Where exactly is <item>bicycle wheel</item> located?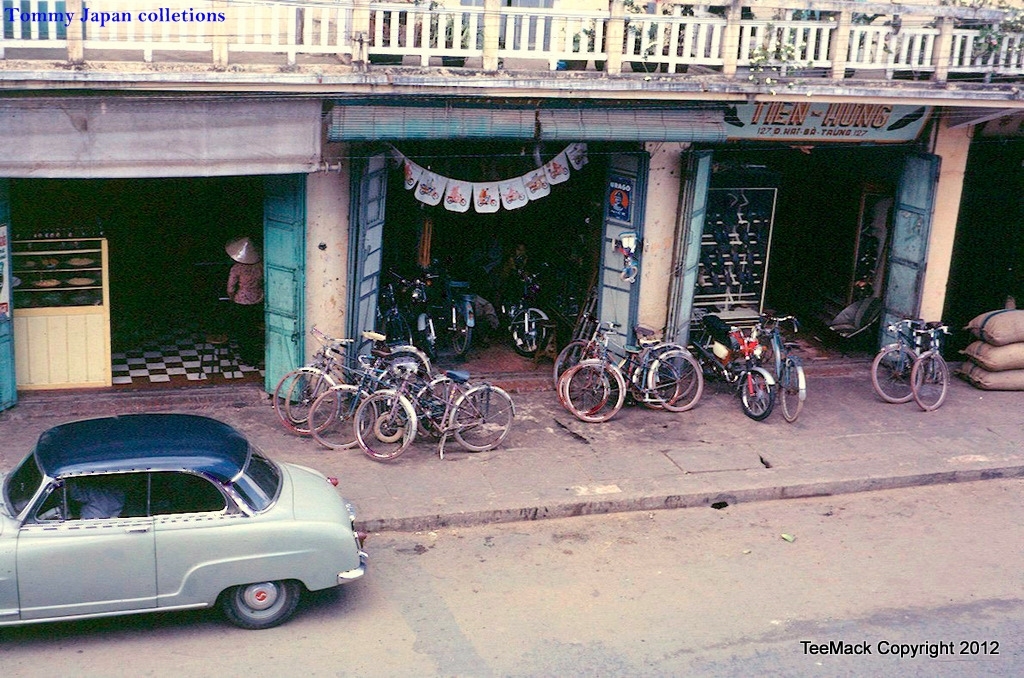
Its bounding box is x1=779 y1=362 x2=811 y2=427.
